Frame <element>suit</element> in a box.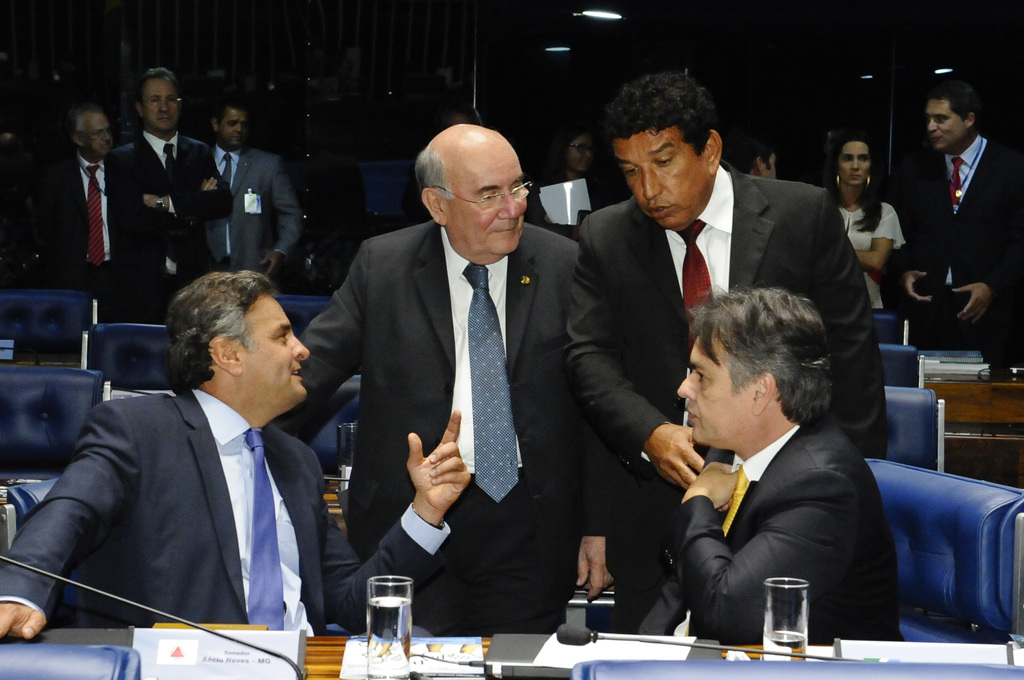
l=105, t=129, r=234, b=327.
